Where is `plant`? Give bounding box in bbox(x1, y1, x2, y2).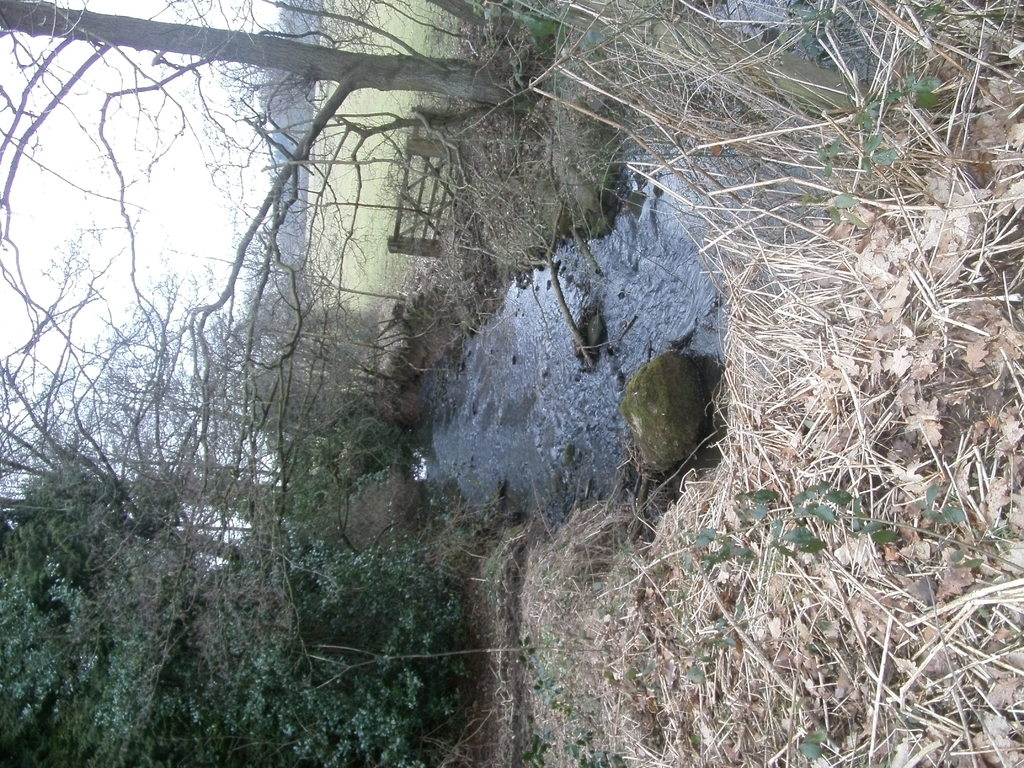
bbox(596, 665, 666, 703).
